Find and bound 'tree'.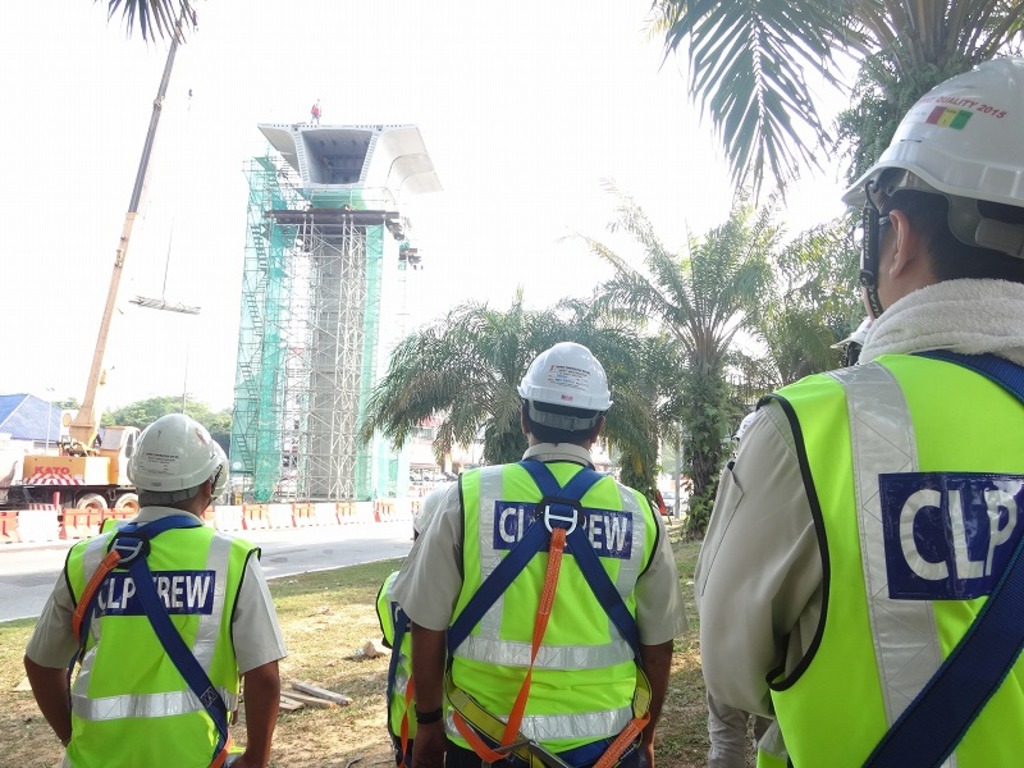
Bound: (639,0,1023,177).
